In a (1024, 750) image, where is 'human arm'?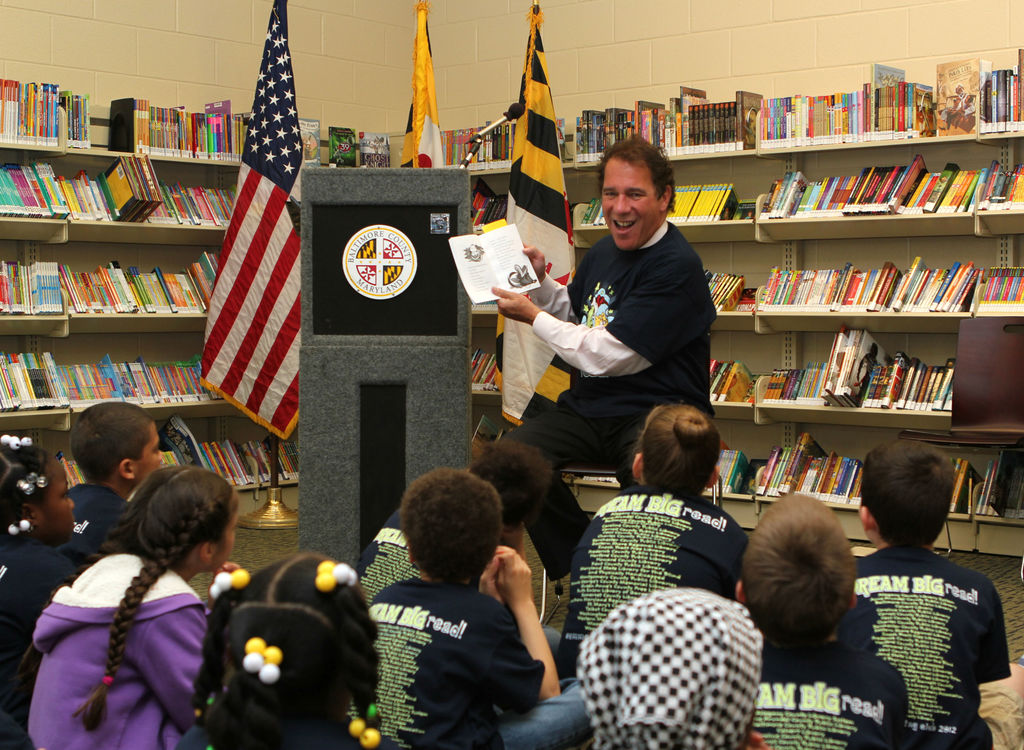
(479, 559, 551, 676).
